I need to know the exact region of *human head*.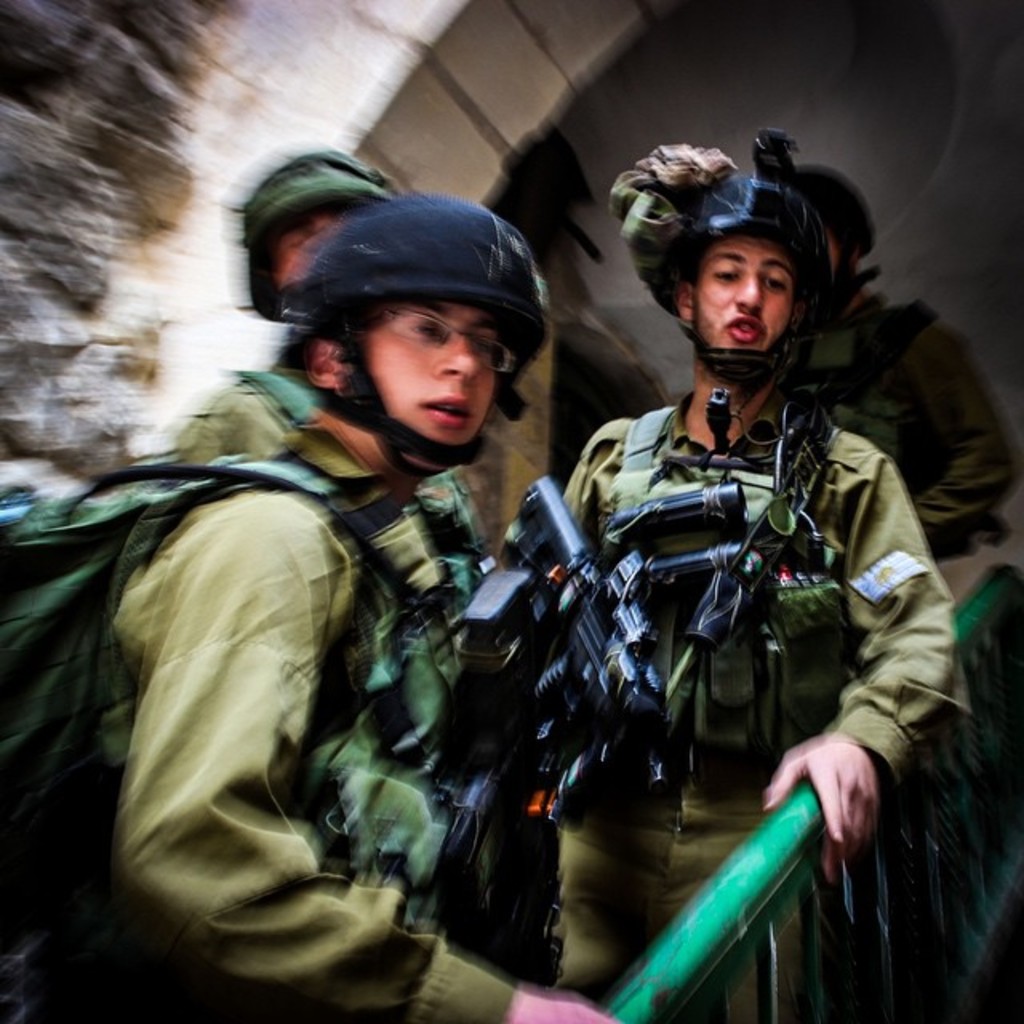
Region: bbox=(755, 163, 886, 272).
